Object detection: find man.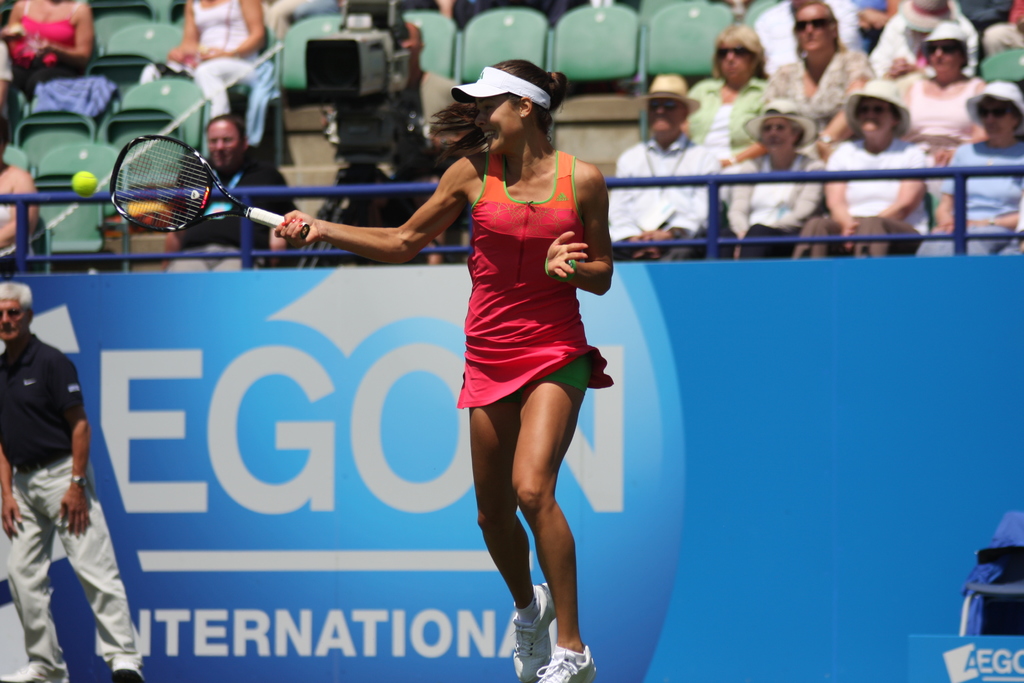
rect(600, 76, 731, 264).
